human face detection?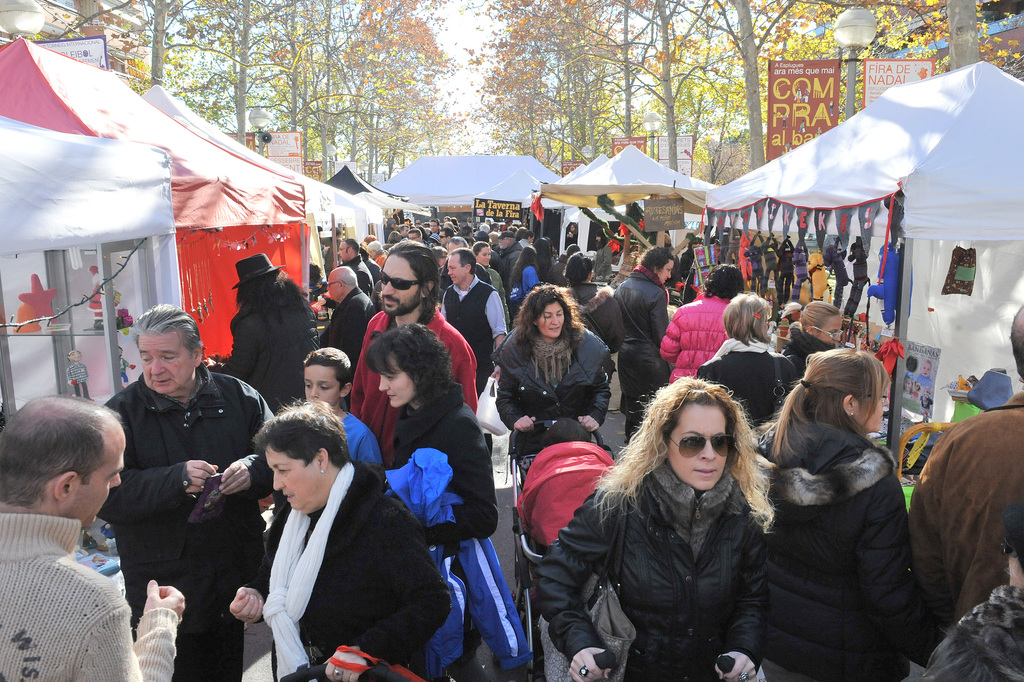
bbox(659, 259, 671, 284)
